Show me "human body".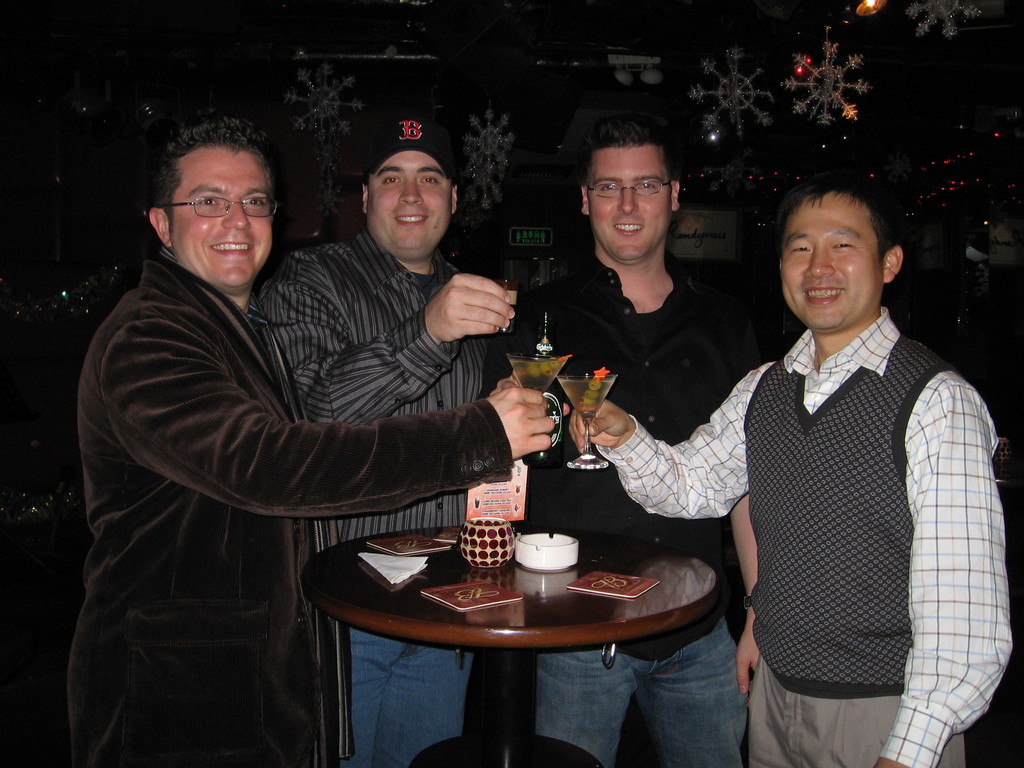
"human body" is here: 647,182,995,767.
